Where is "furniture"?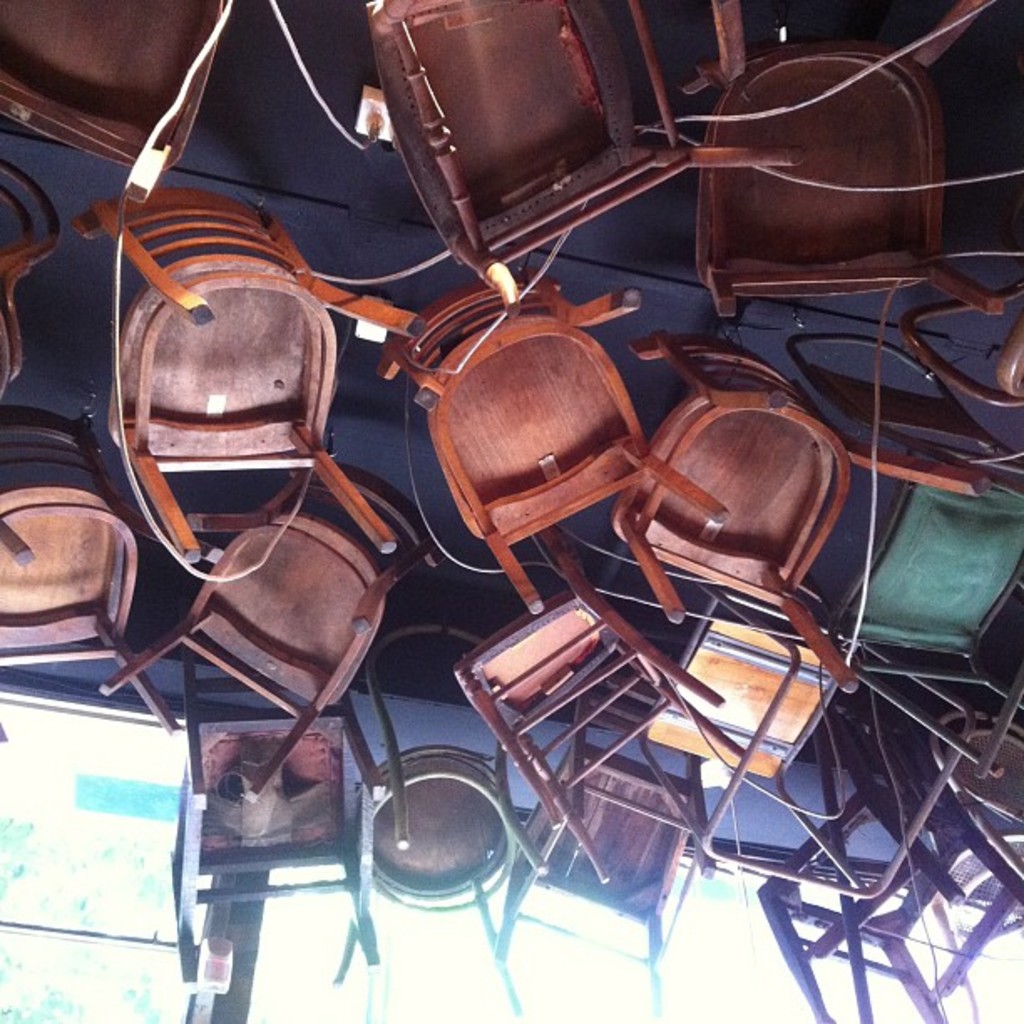
326:743:554:1021.
